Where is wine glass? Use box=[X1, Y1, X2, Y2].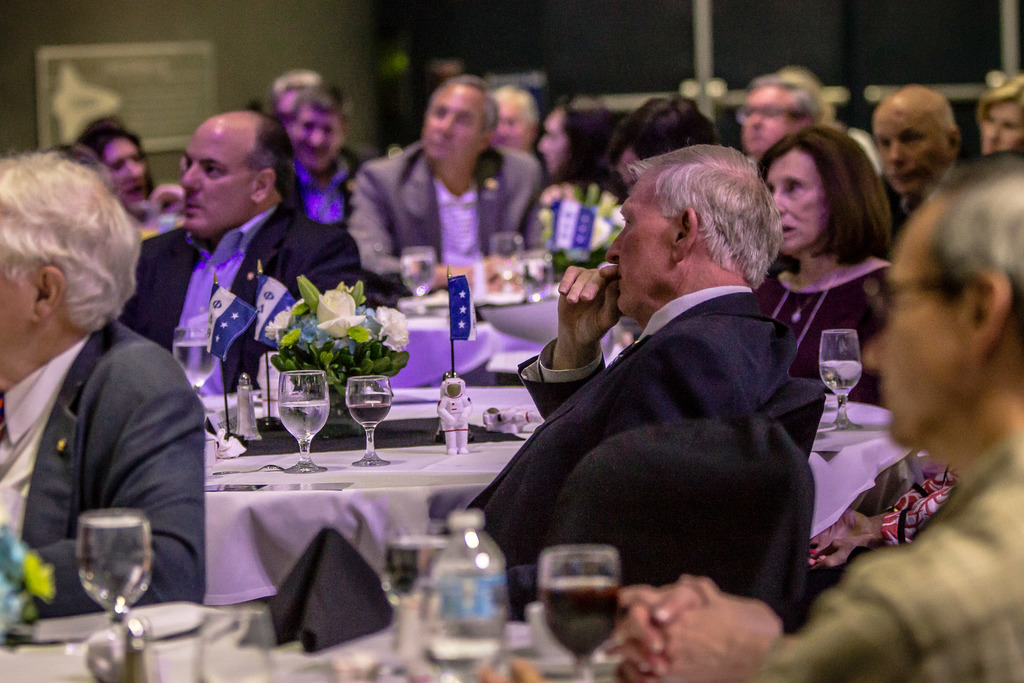
box=[277, 372, 328, 475].
